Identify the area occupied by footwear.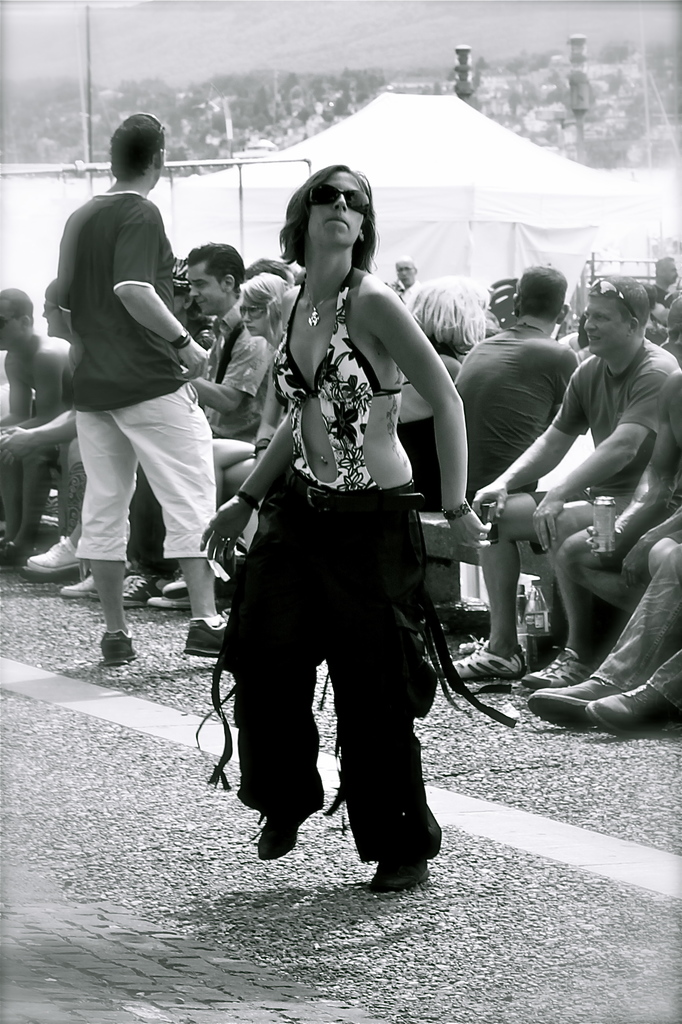
Area: (448, 643, 524, 678).
